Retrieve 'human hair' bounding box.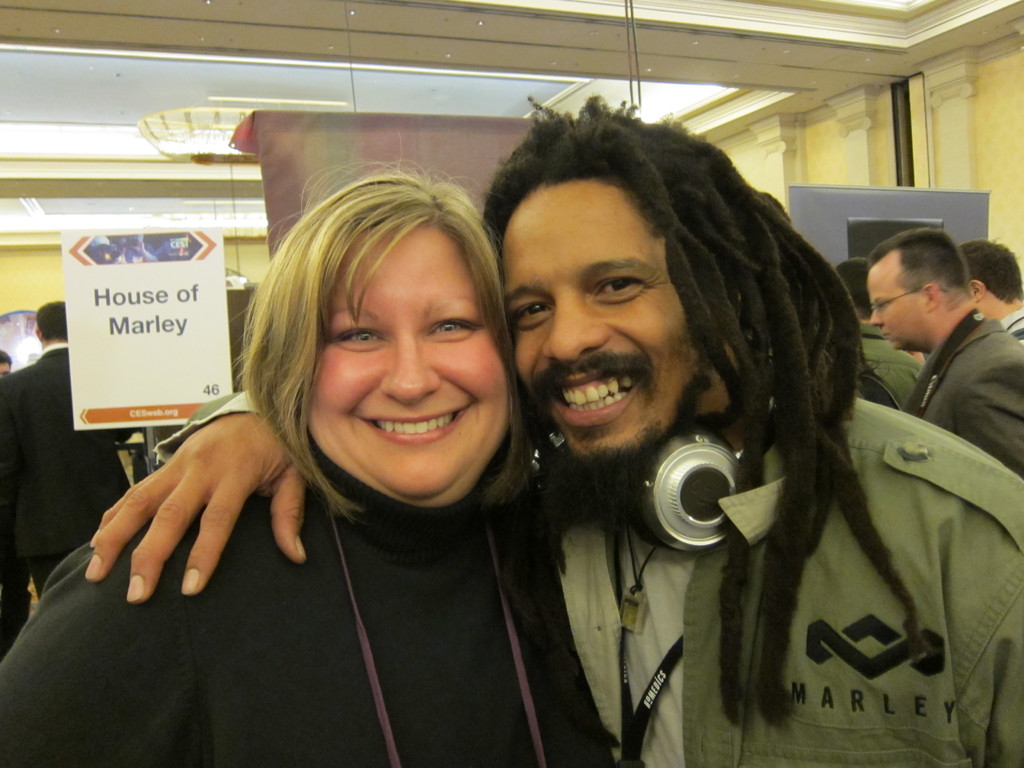
Bounding box: 205, 169, 529, 552.
